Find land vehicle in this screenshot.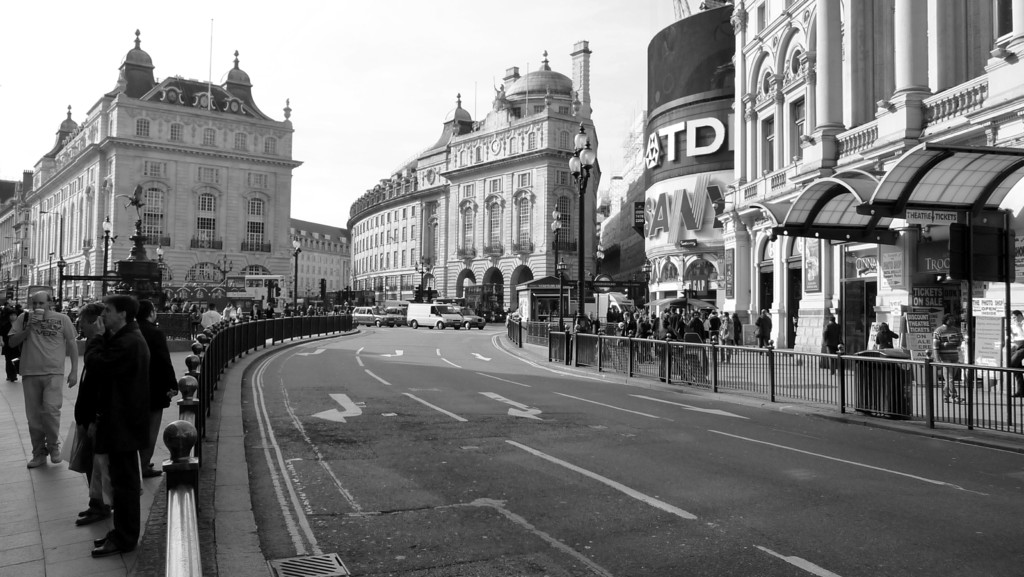
The bounding box for land vehicle is (left=161, top=274, right=287, bottom=318).
